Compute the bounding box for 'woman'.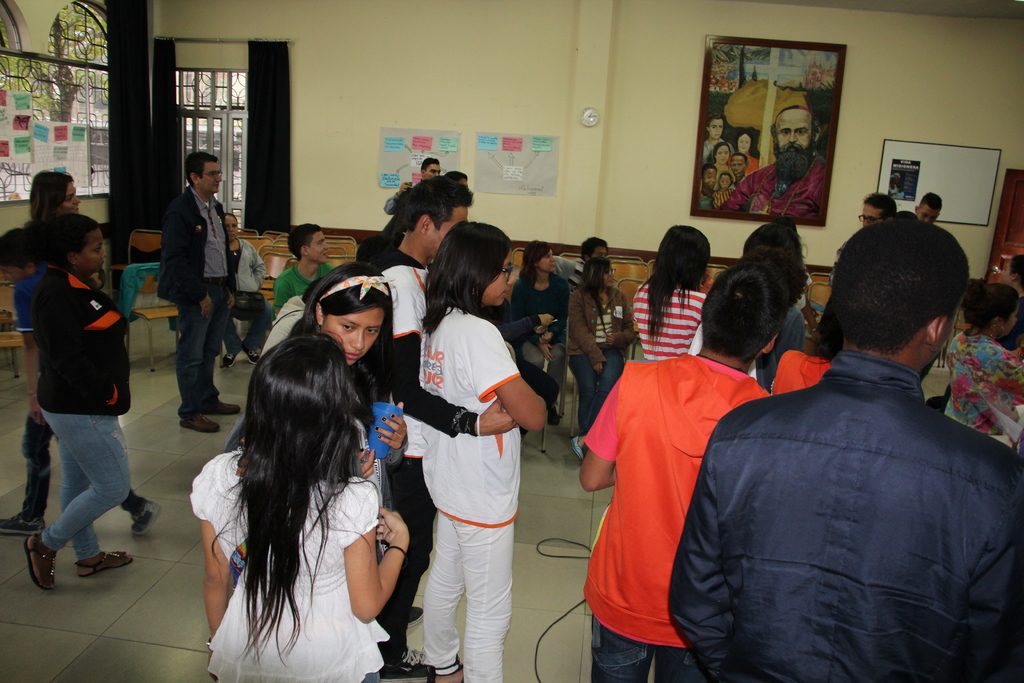
box=[24, 214, 143, 593].
